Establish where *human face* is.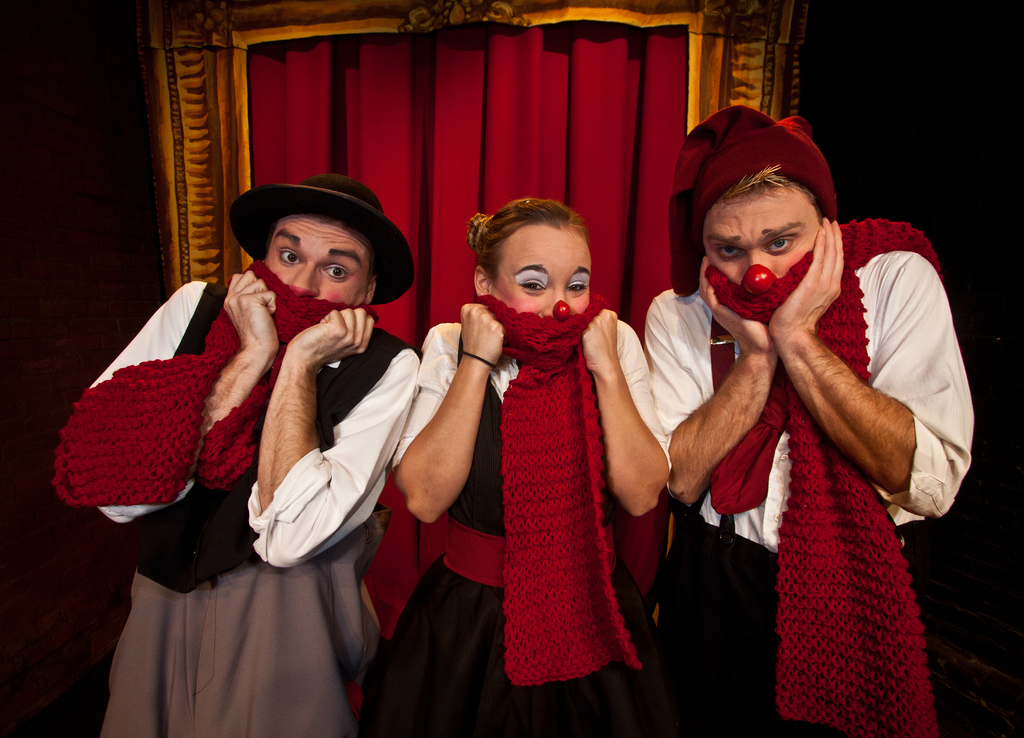
Established at 250/204/390/316.
